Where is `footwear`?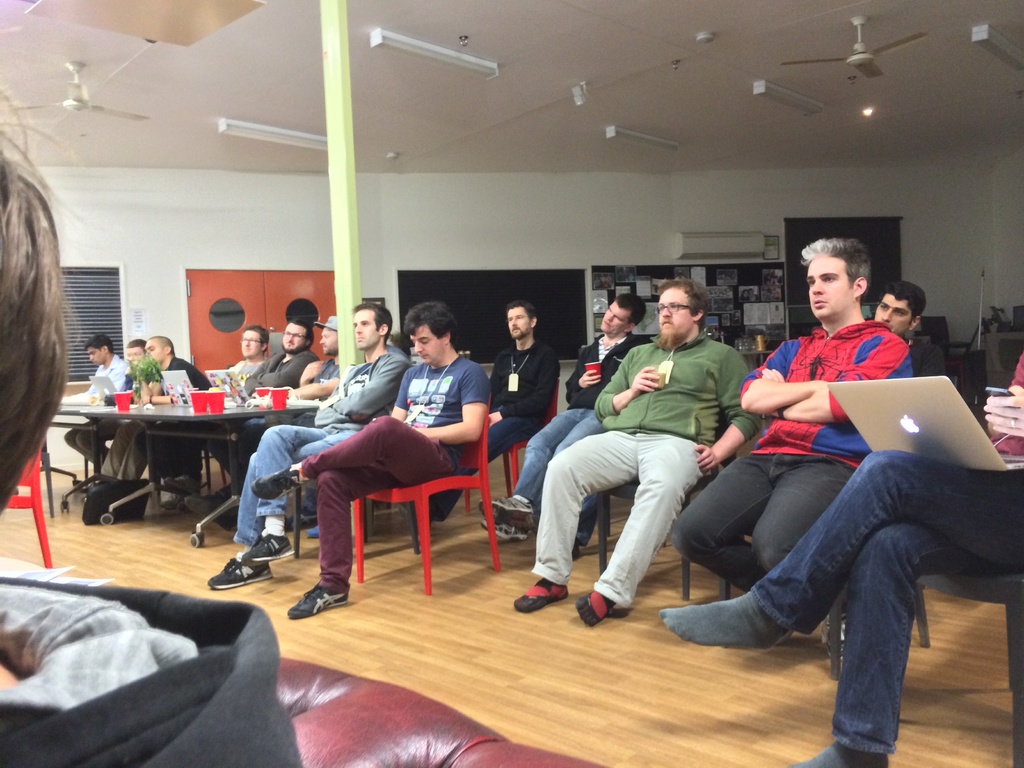
detection(164, 474, 198, 490).
